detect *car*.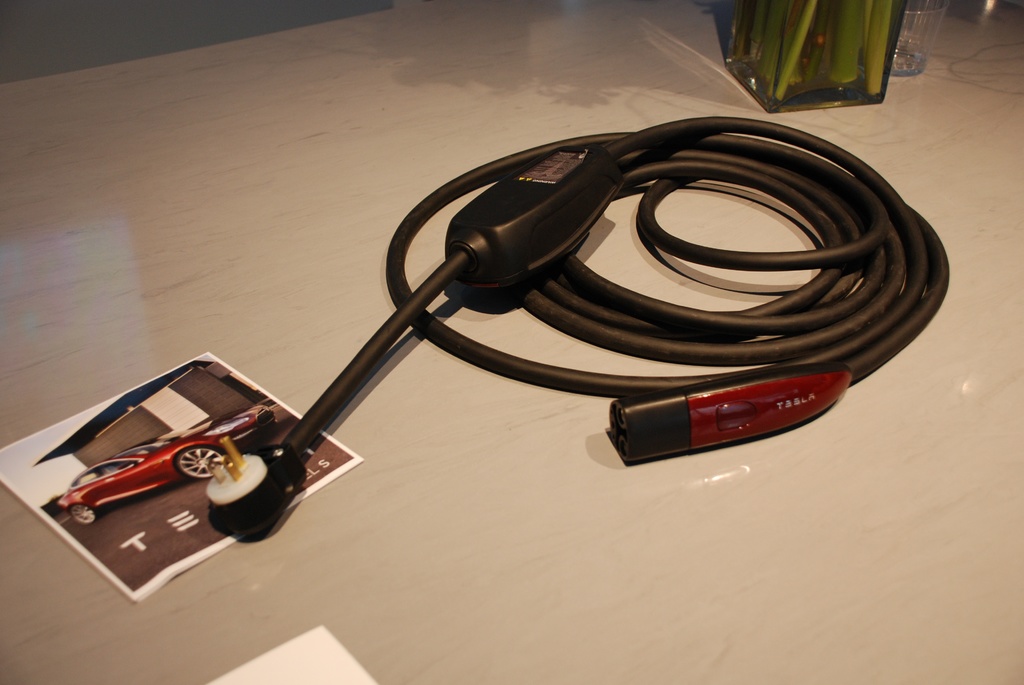
Detected at select_region(52, 407, 267, 525).
